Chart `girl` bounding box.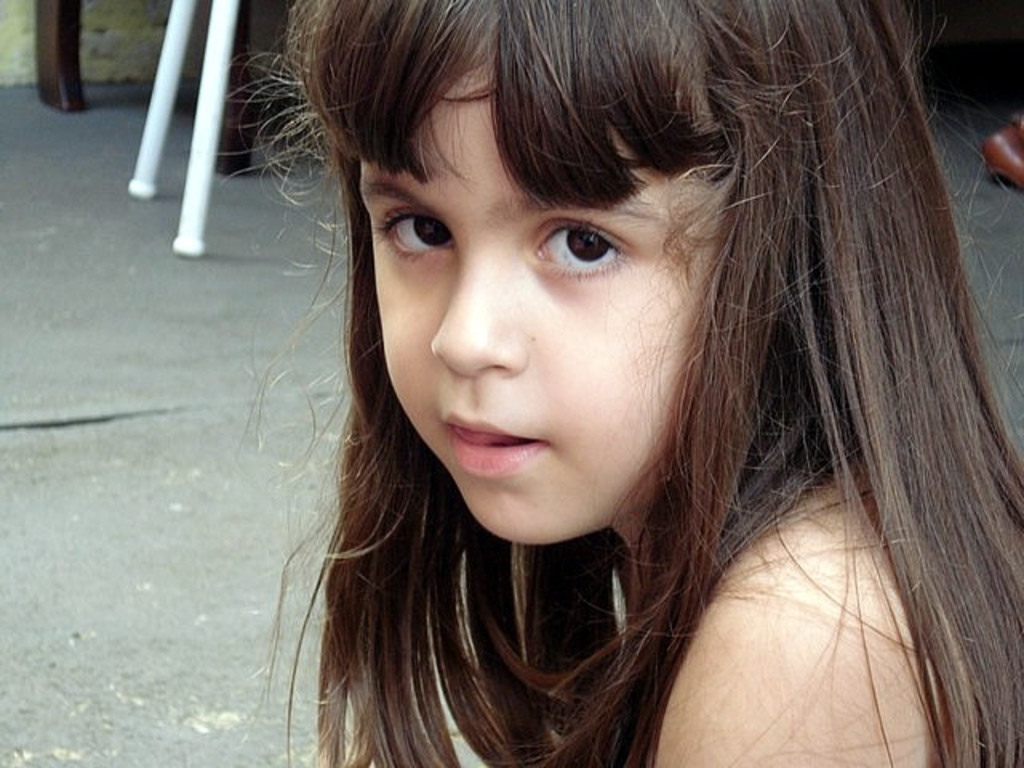
Charted: x1=214, y1=0, x2=1022, y2=766.
